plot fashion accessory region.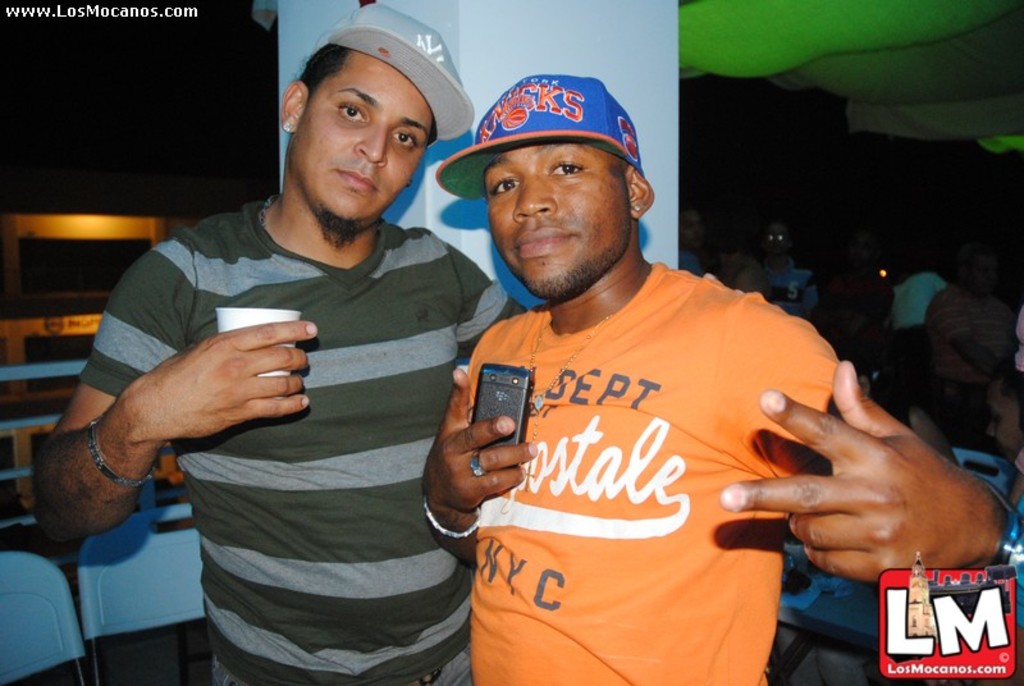
Plotted at BBox(959, 475, 1023, 591).
